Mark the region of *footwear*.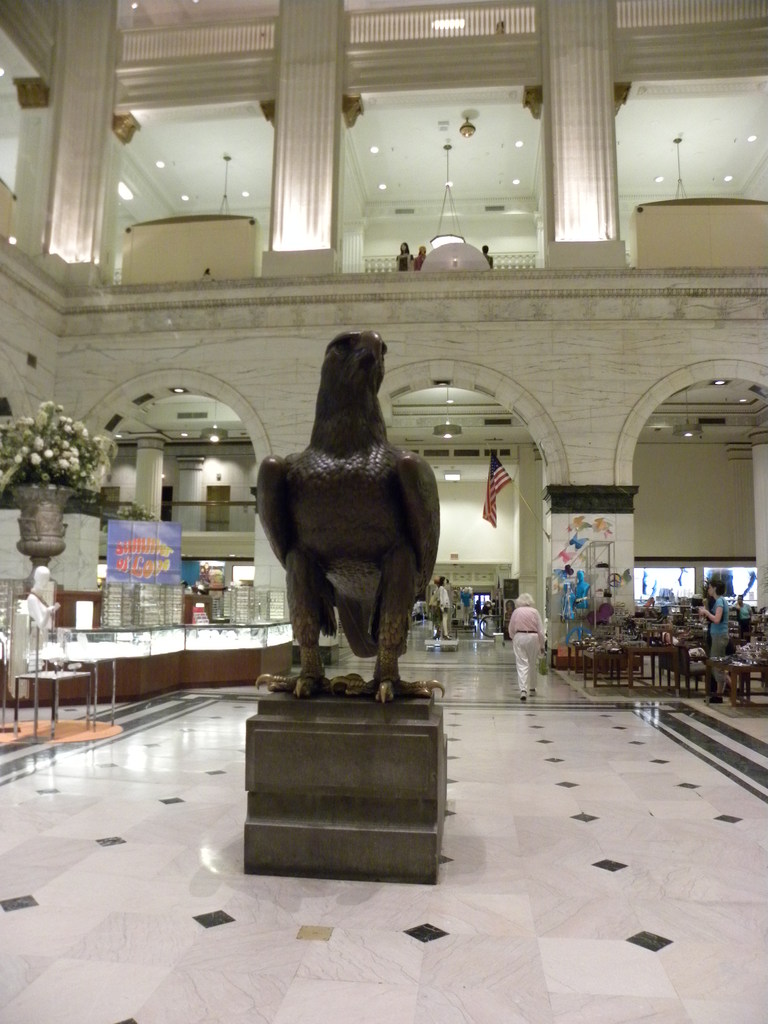
Region: [706, 699, 725, 704].
